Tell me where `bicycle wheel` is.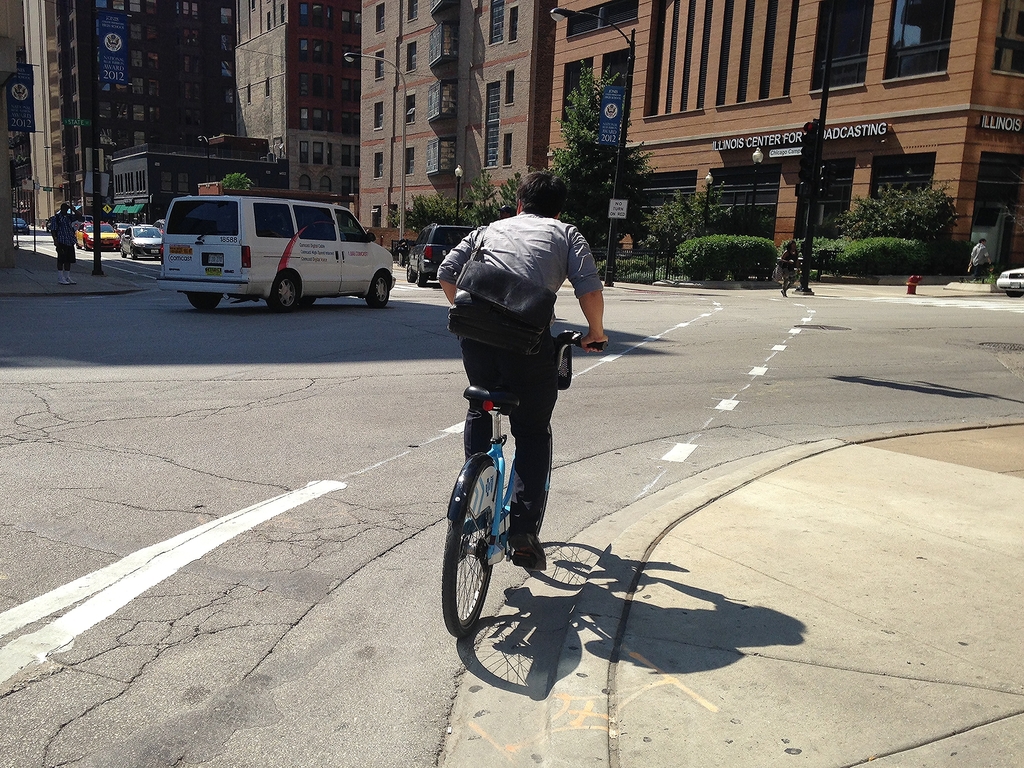
`bicycle wheel` is at bbox=[510, 422, 556, 559].
